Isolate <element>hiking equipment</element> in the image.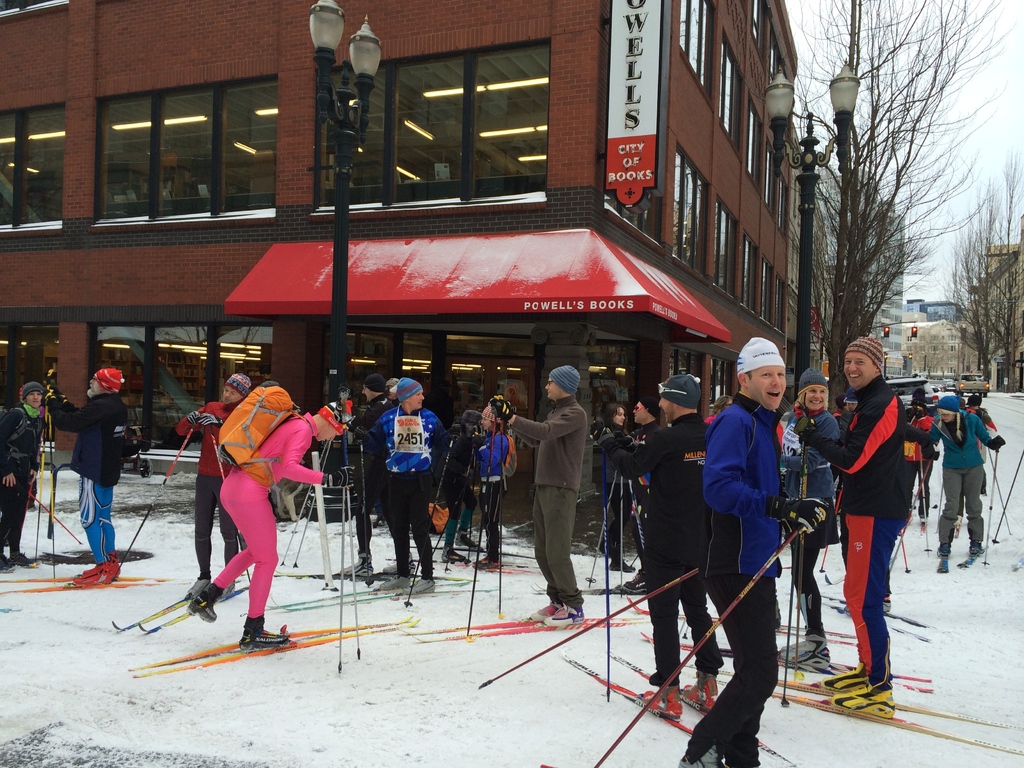
Isolated region: (582, 463, 612, 598).
